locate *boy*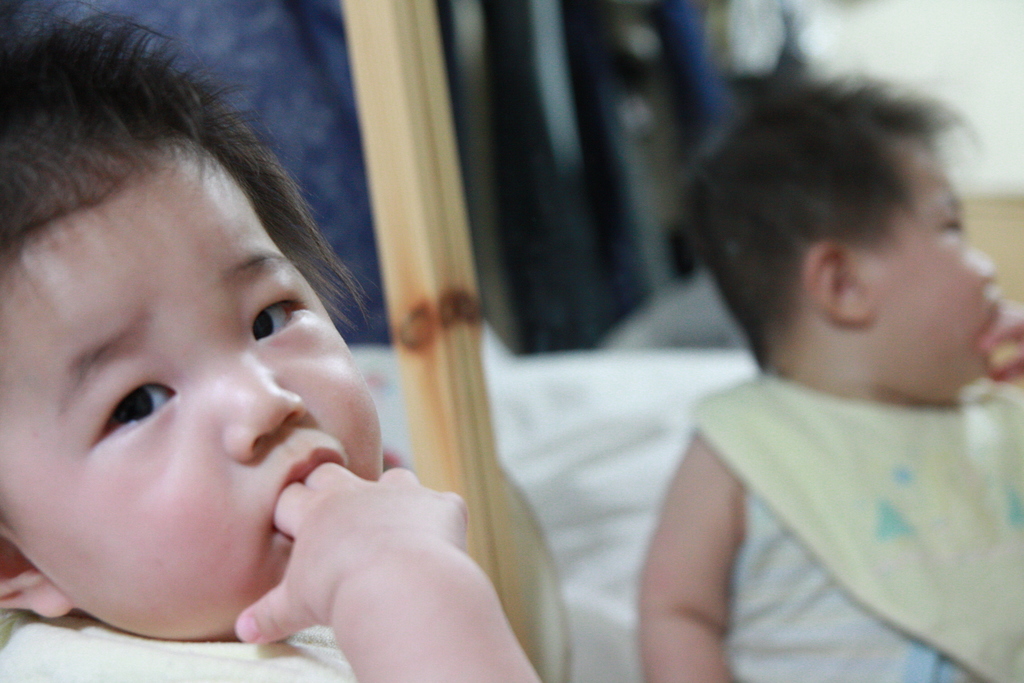
BBox(0, 0, 547, 682)
